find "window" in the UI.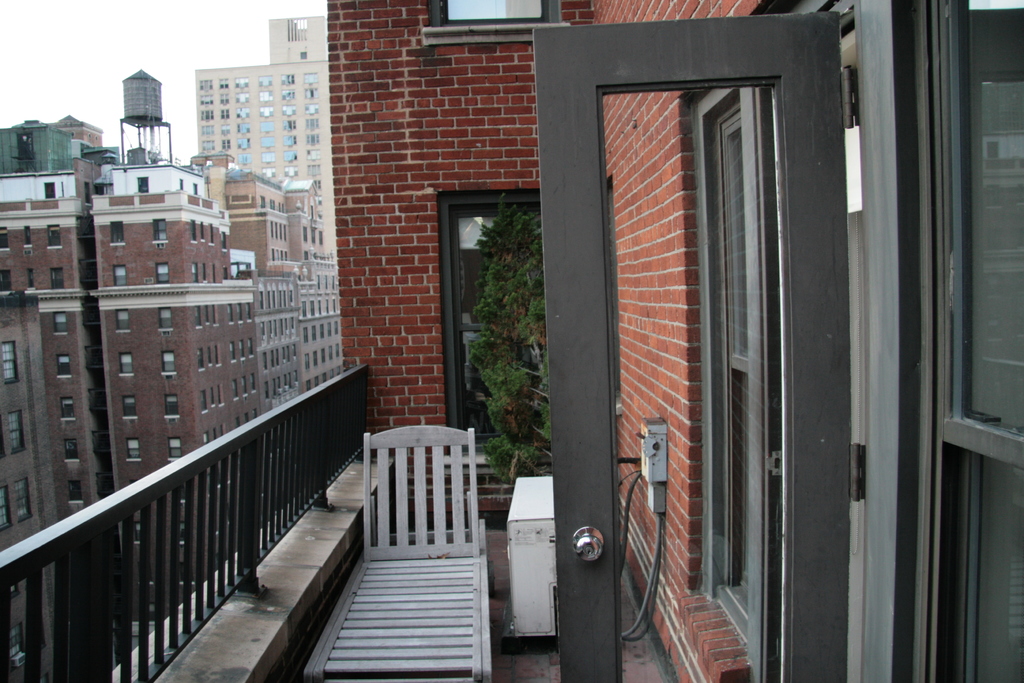
UI element at x1=0, y1=341, x2=18, y2=388.
